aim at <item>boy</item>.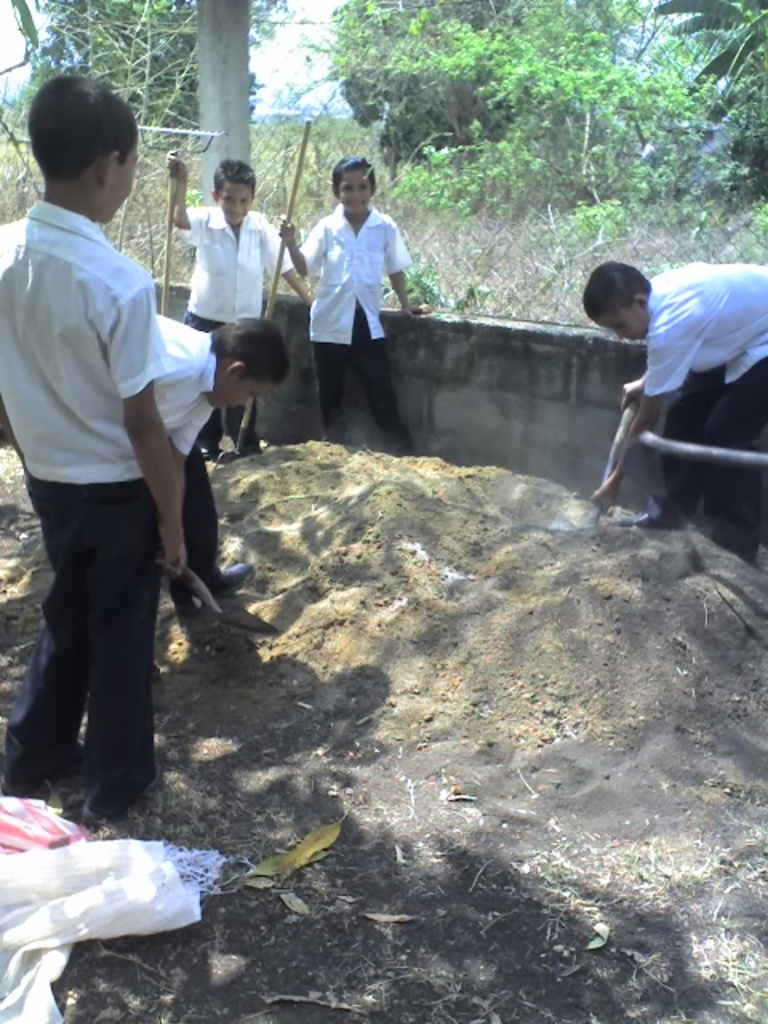
Aimed at (x1=582, y1=262, x2=766, y2=565).
